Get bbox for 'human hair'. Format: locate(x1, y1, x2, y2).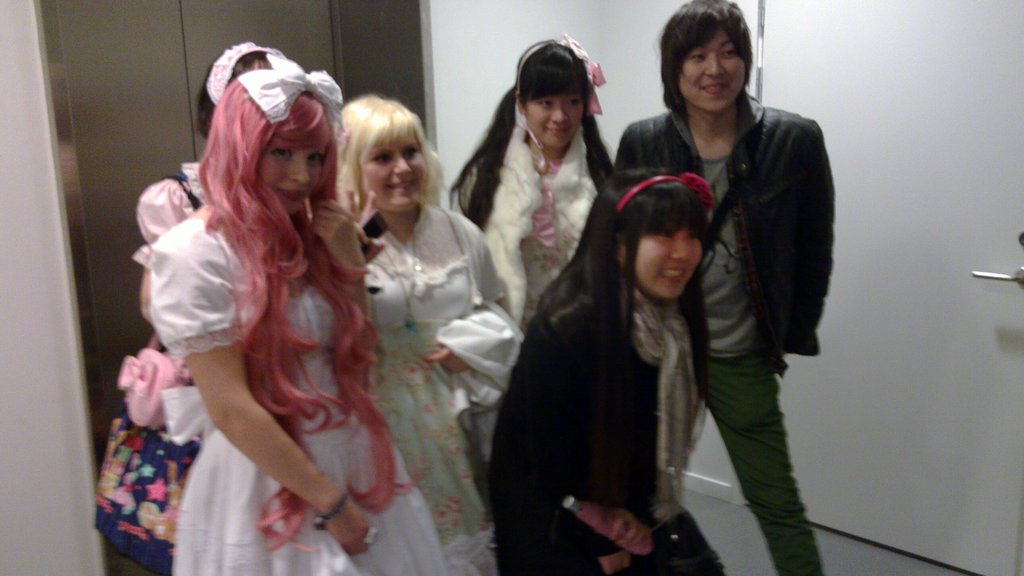
locate(191, 46, 271, 146).
